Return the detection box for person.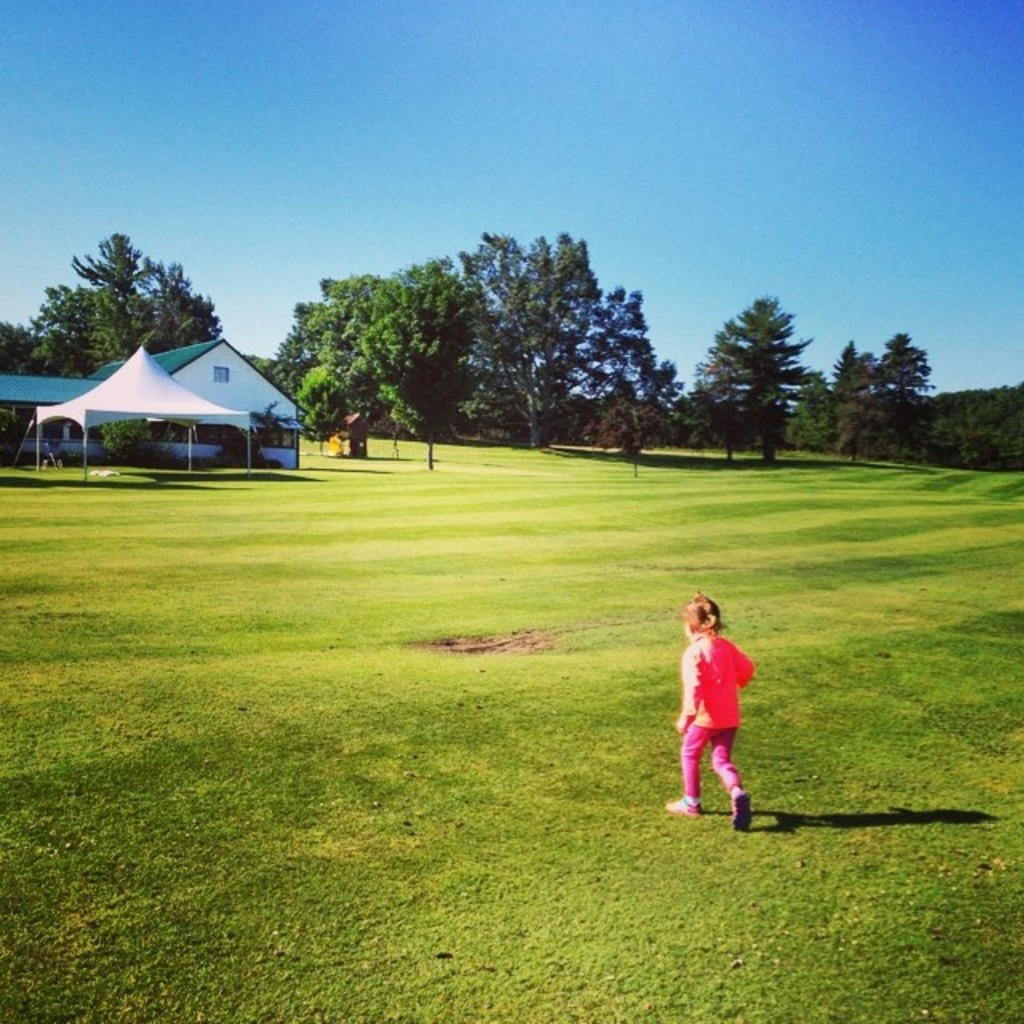
653:594:765:834.
